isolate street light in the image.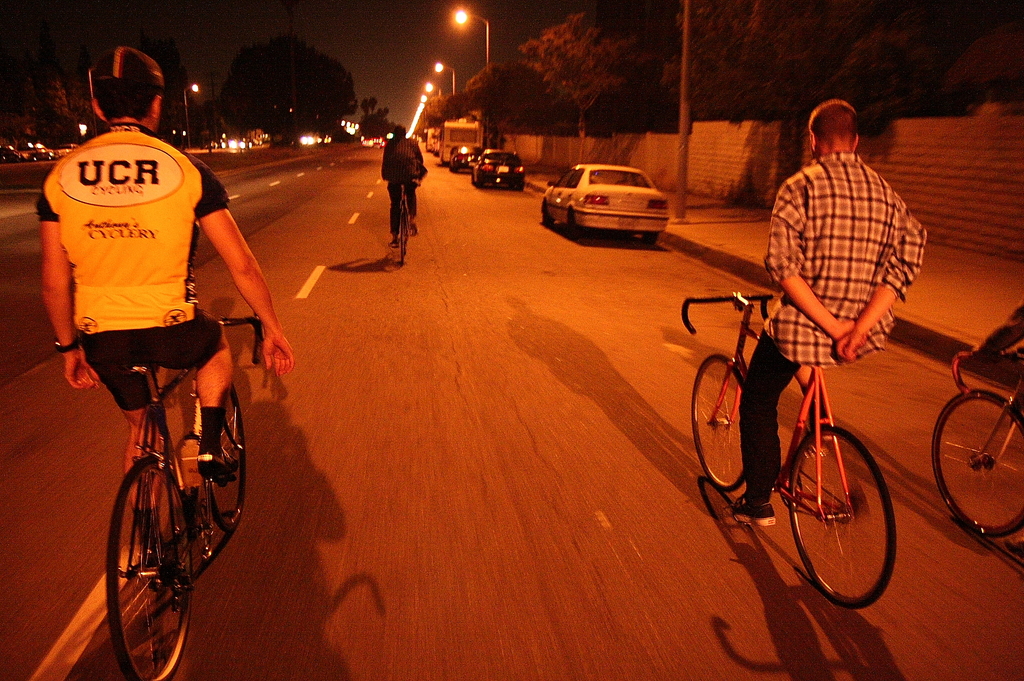
Isolated region: select_region(425, 76, 442, 97).
